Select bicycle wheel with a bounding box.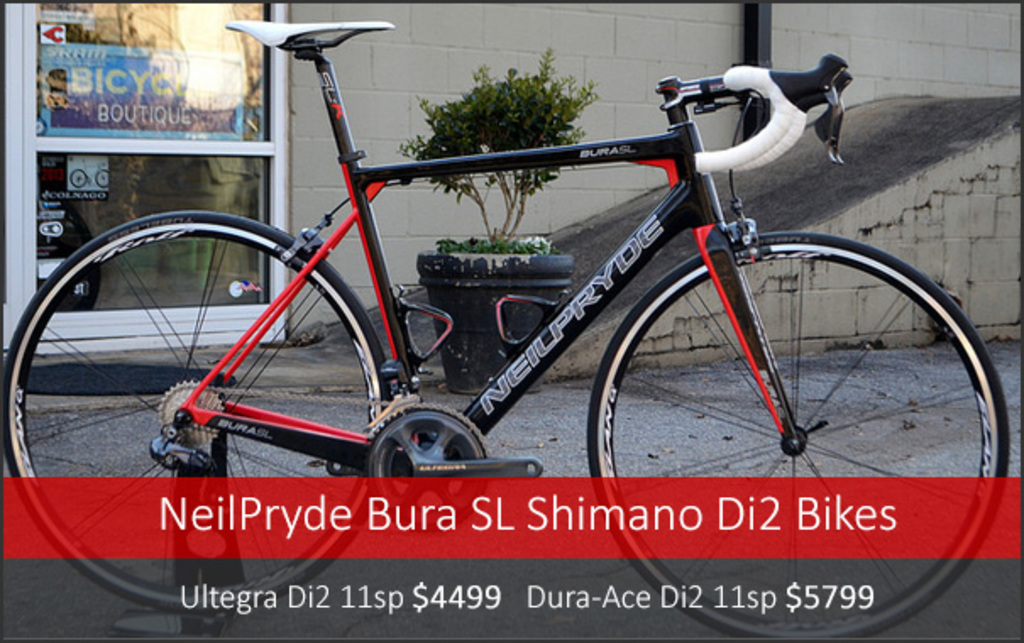
[0,210,389,623].
